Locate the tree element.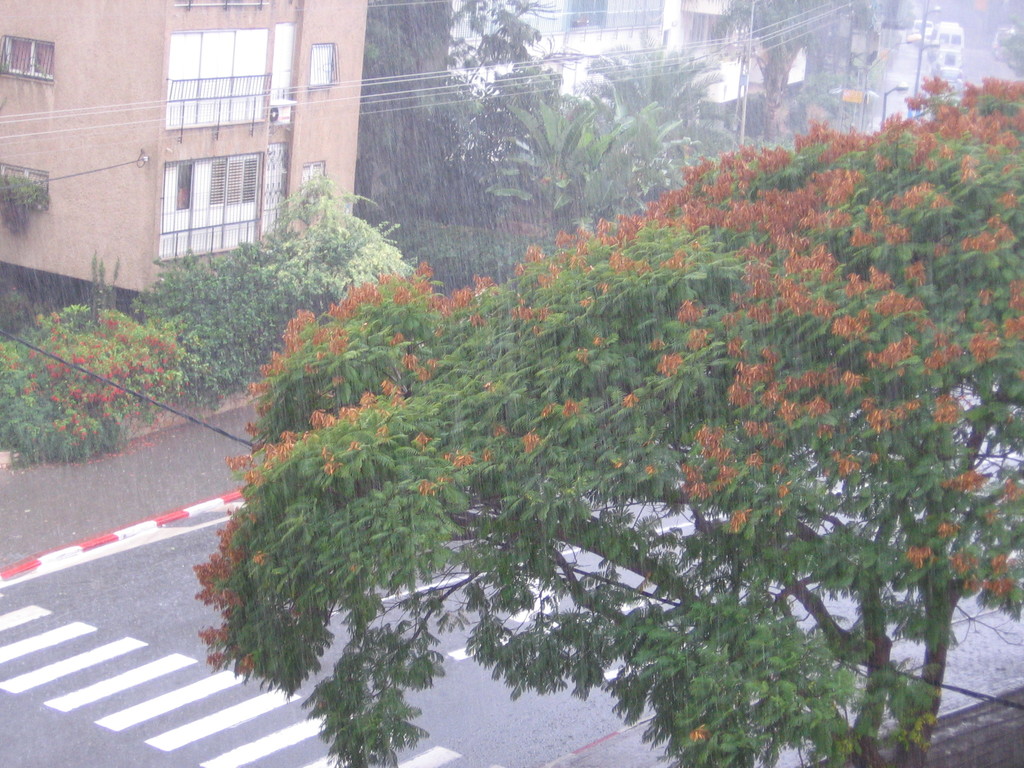
Element bbox: box(604, 43, 713, 184).
